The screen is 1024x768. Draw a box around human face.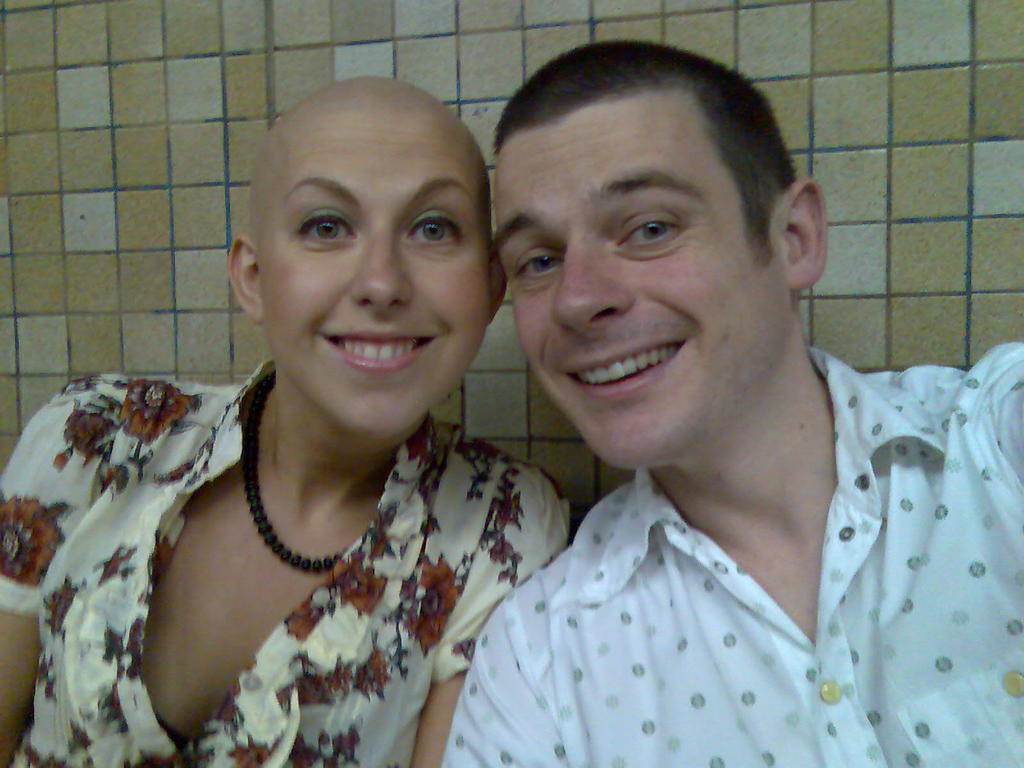
502, 73, 801, 452.
